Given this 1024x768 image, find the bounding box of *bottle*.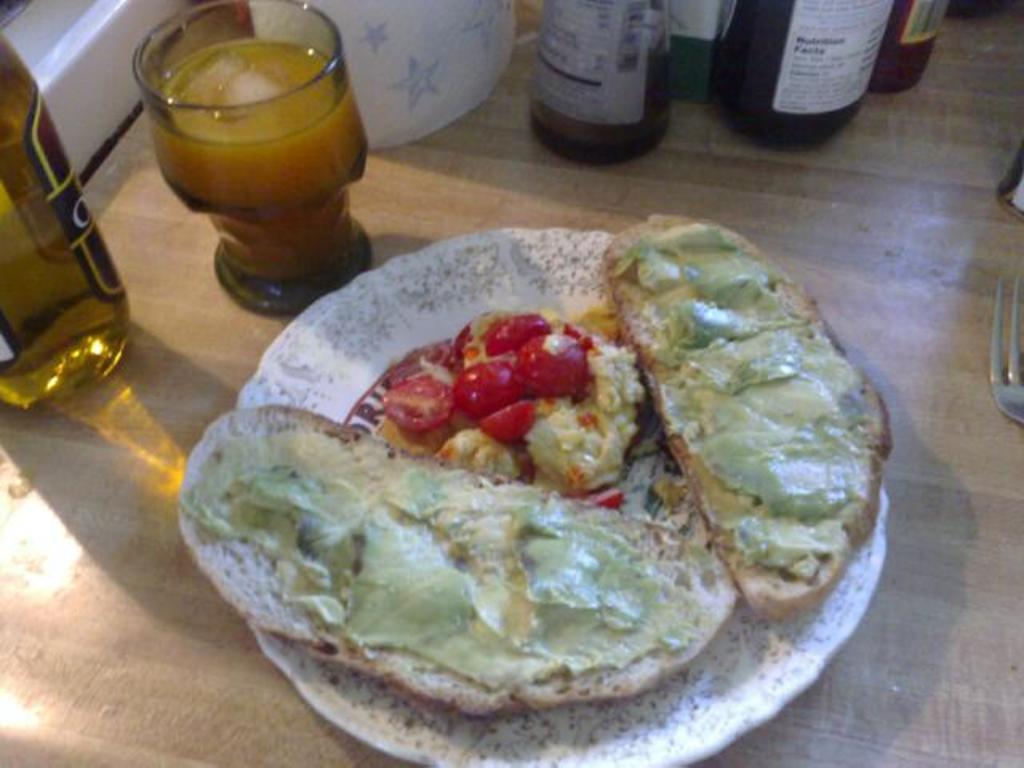
crop(0, 30, 134, 418).
